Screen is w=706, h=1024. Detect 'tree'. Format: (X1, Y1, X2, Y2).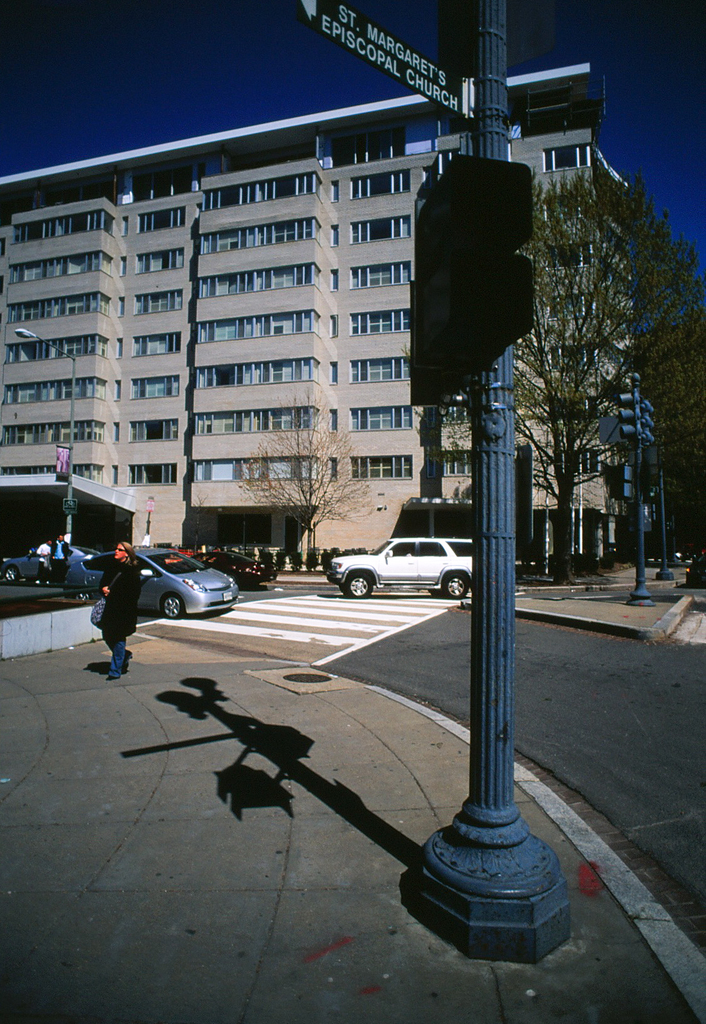
(470, 114, 694, 578).
